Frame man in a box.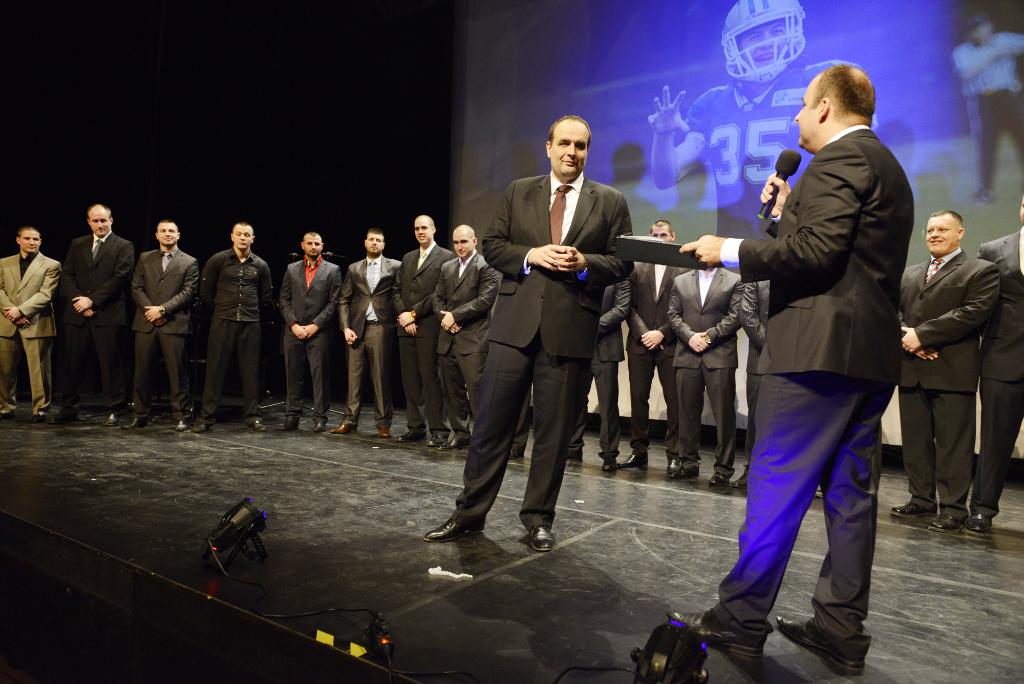
(left=431, top=226, right=499, bottom=452).
